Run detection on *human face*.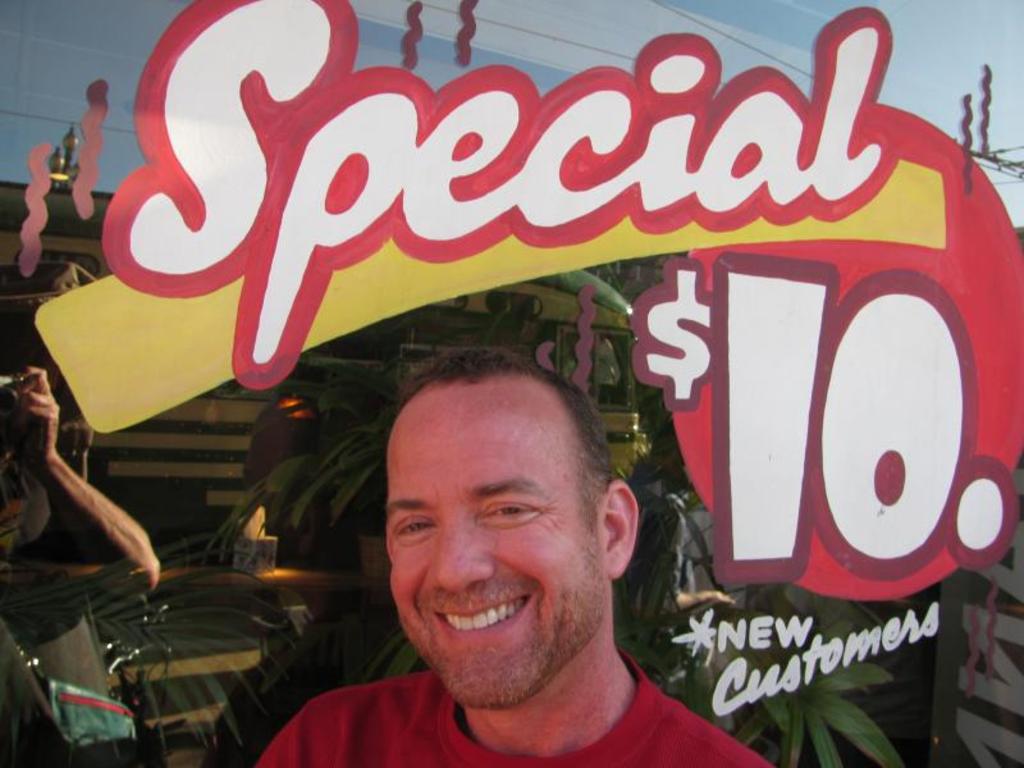
Result: l=392, t=390, r=609, b=708.
